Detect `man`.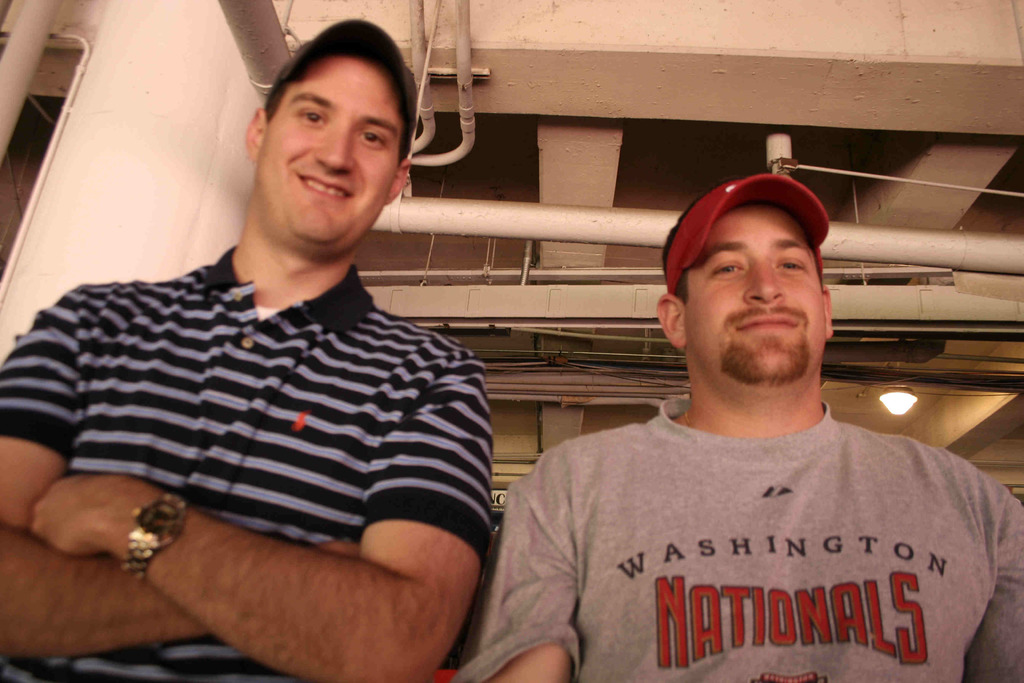
Detected at pyautogui.locateOnScreen(0, 34, 527, 643).
